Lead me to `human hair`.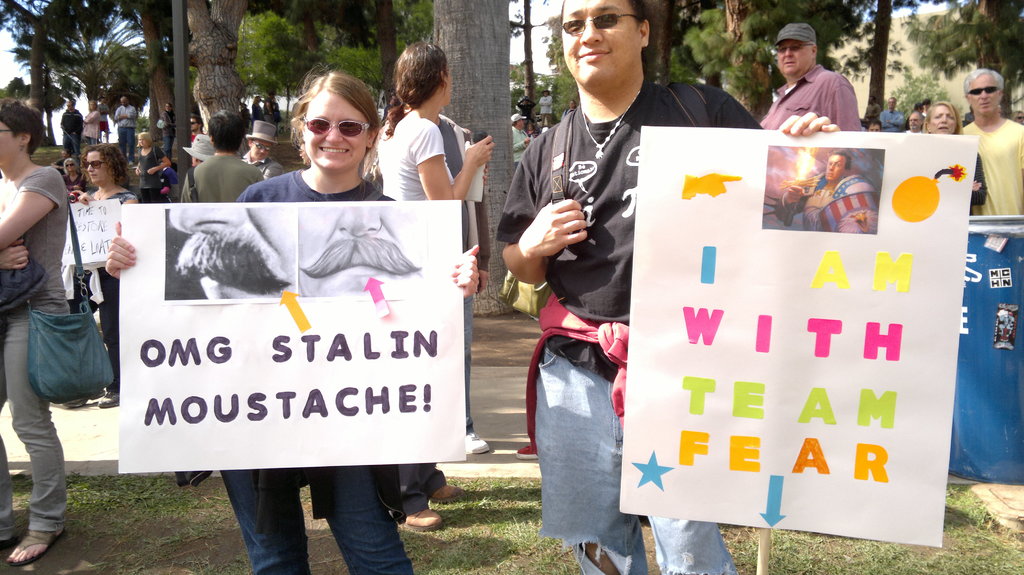
Lead to pyautogui.locateOnScreen(64, 159, 77, 178).
